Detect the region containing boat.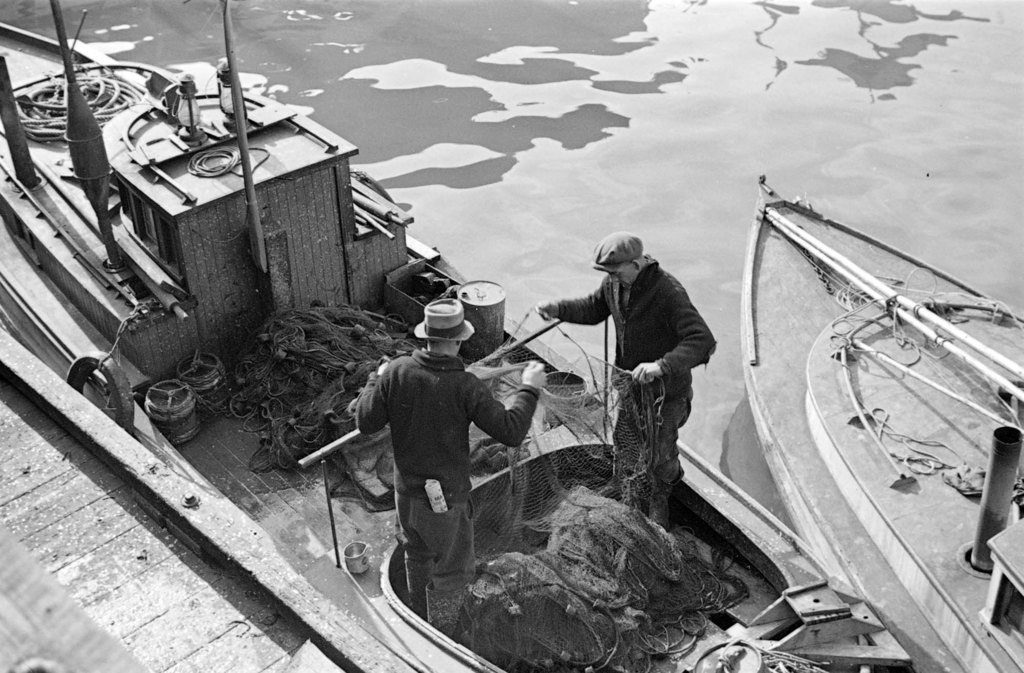
737/170/1023/672.
